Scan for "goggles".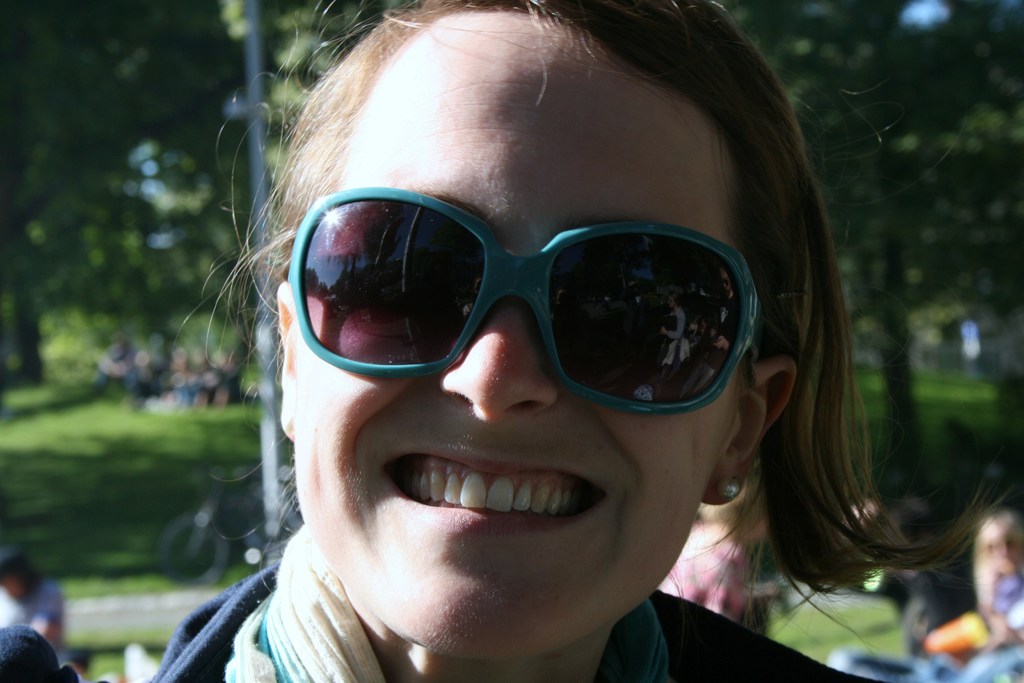
Scan result: 275:181:792:425.
